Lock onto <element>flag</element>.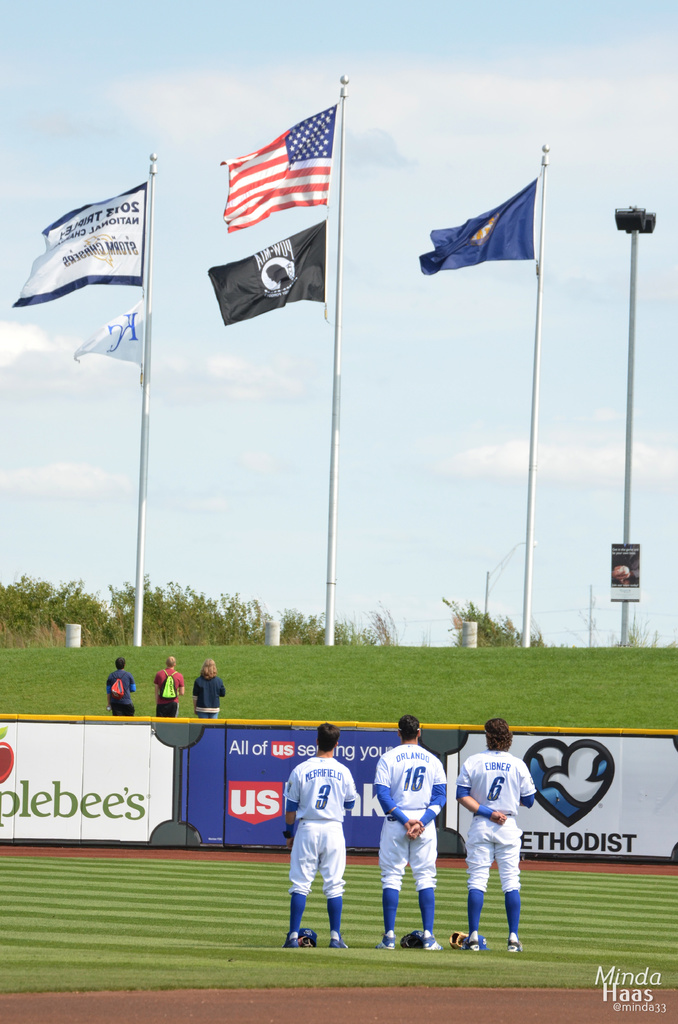
Locked: crop(208, 228, 335, 335).
